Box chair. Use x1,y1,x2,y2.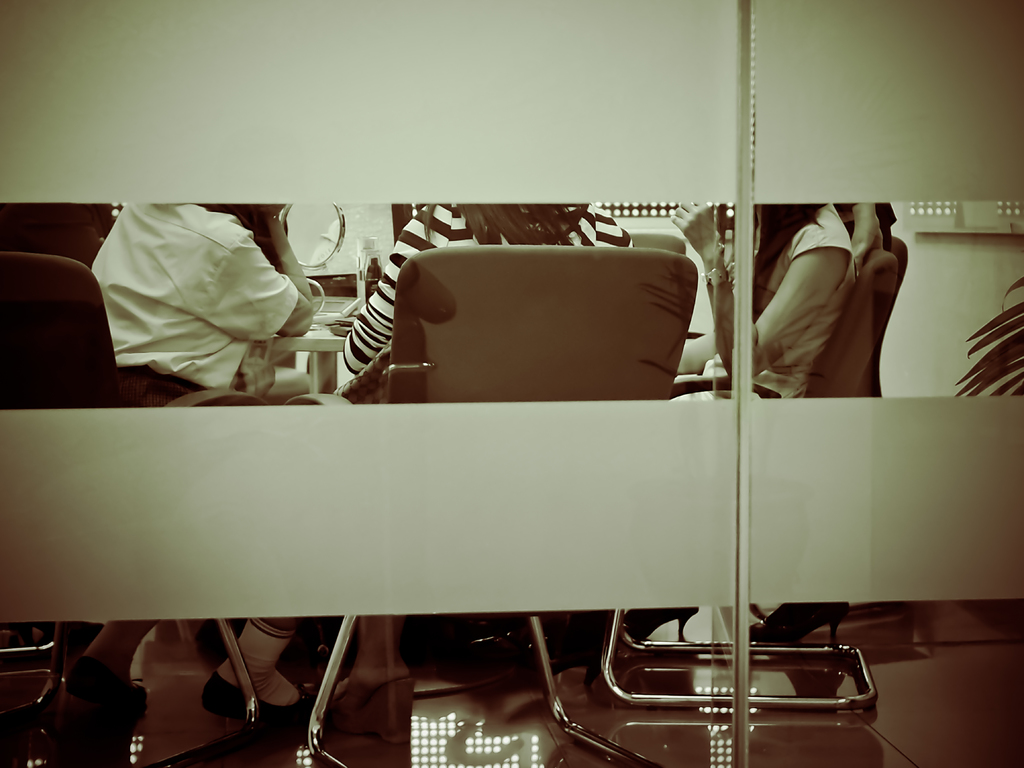
731,232,911,612.
